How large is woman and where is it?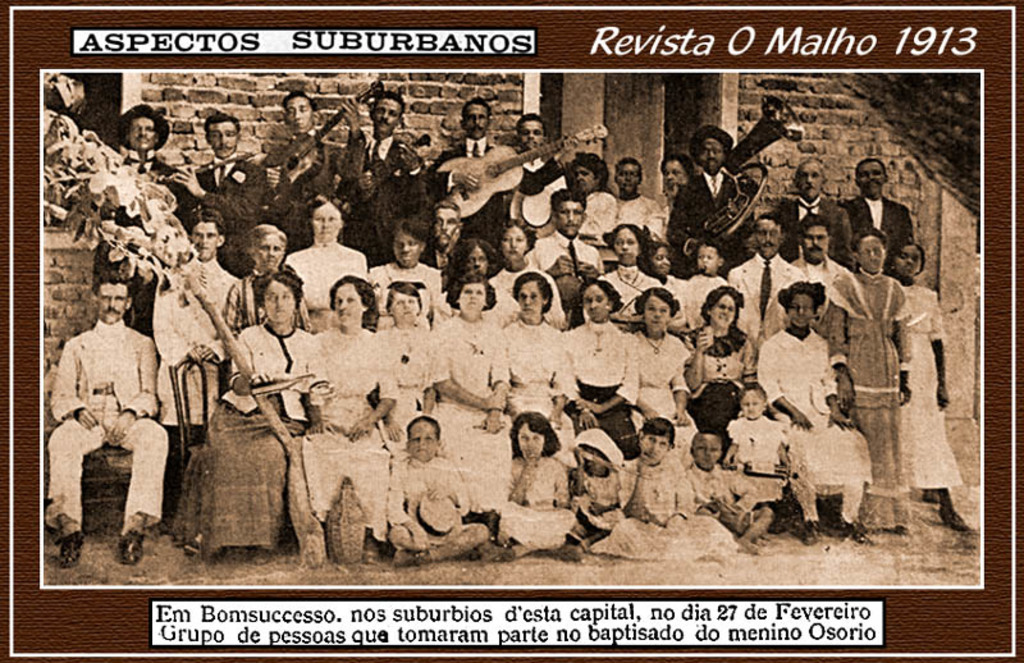
Bounding box: BBox(573, 214, 660, 338).
